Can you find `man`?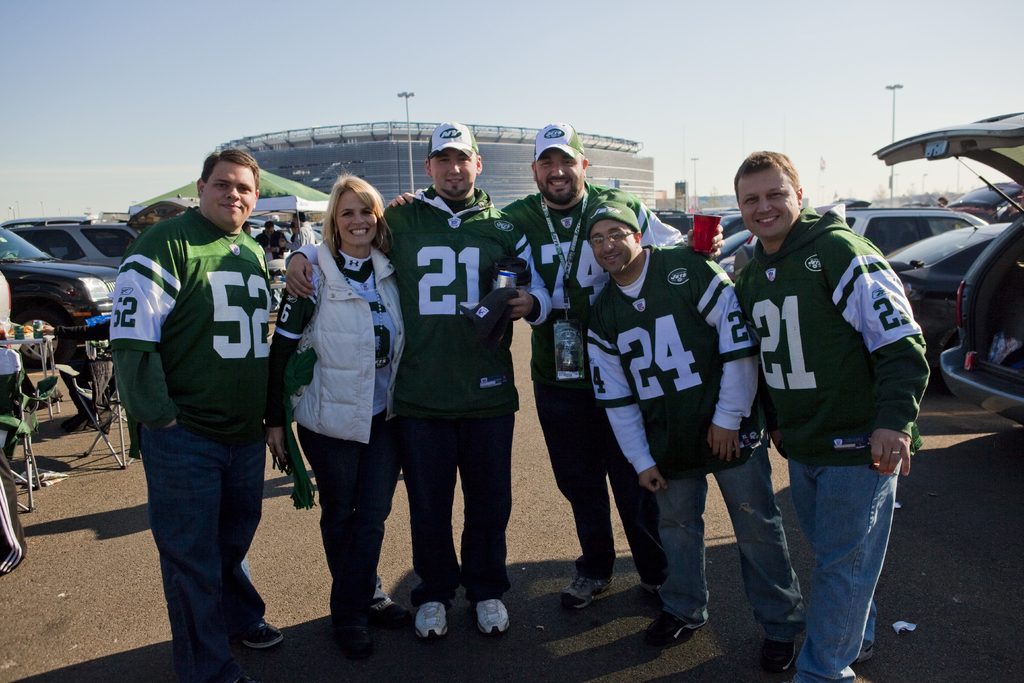
Yes, bounding box: BBox(294, 206, 313, 247).
